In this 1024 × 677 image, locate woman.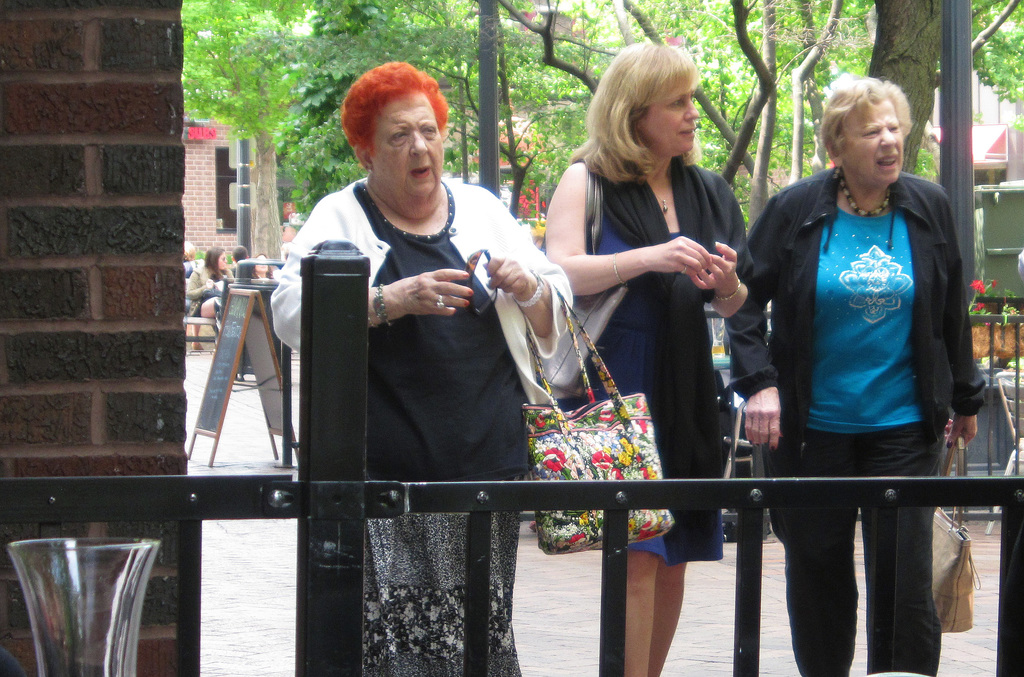
Bounding box: (left=550, top=70, right=751, bottom=632).
